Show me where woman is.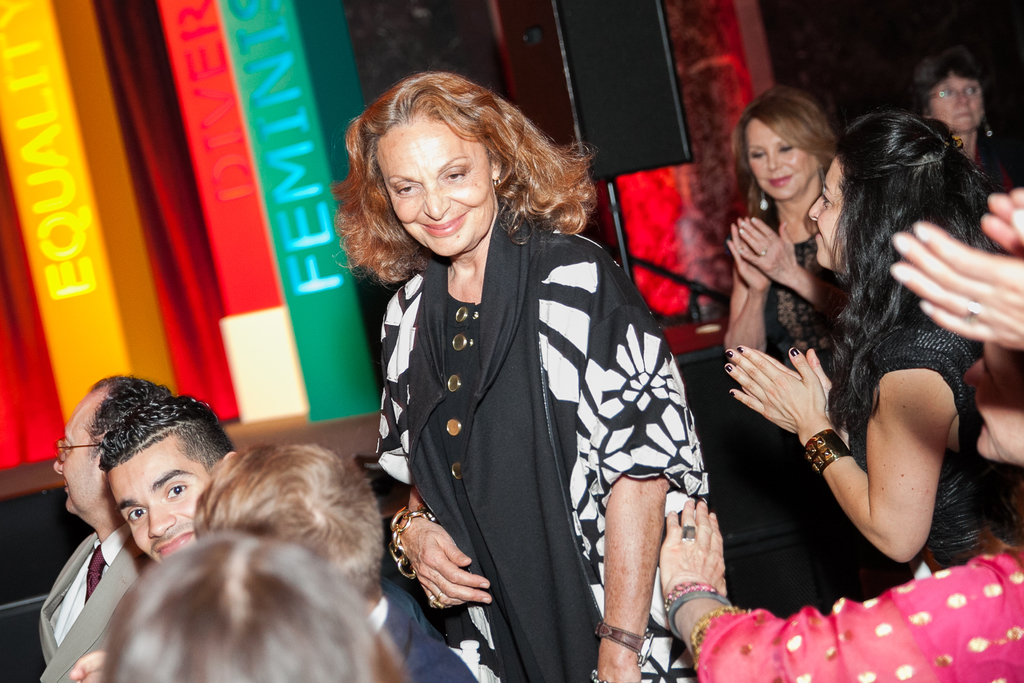
woman is at (723, 108, 1010, 582).
